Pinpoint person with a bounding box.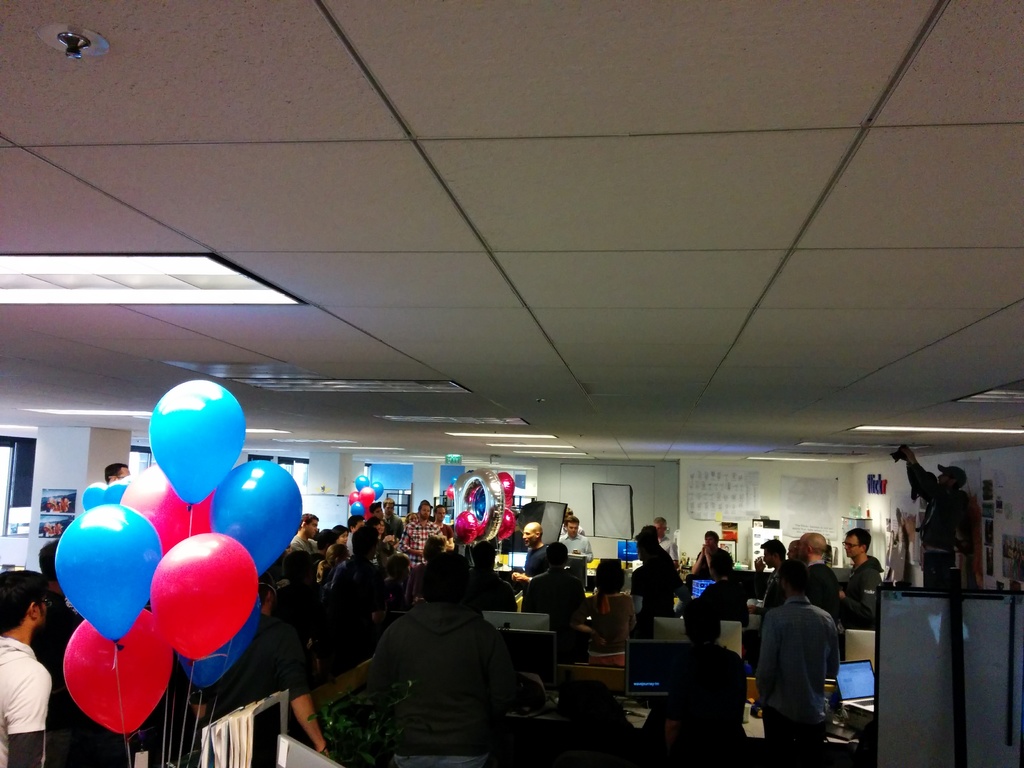
region(509, 520, 553, 553).
